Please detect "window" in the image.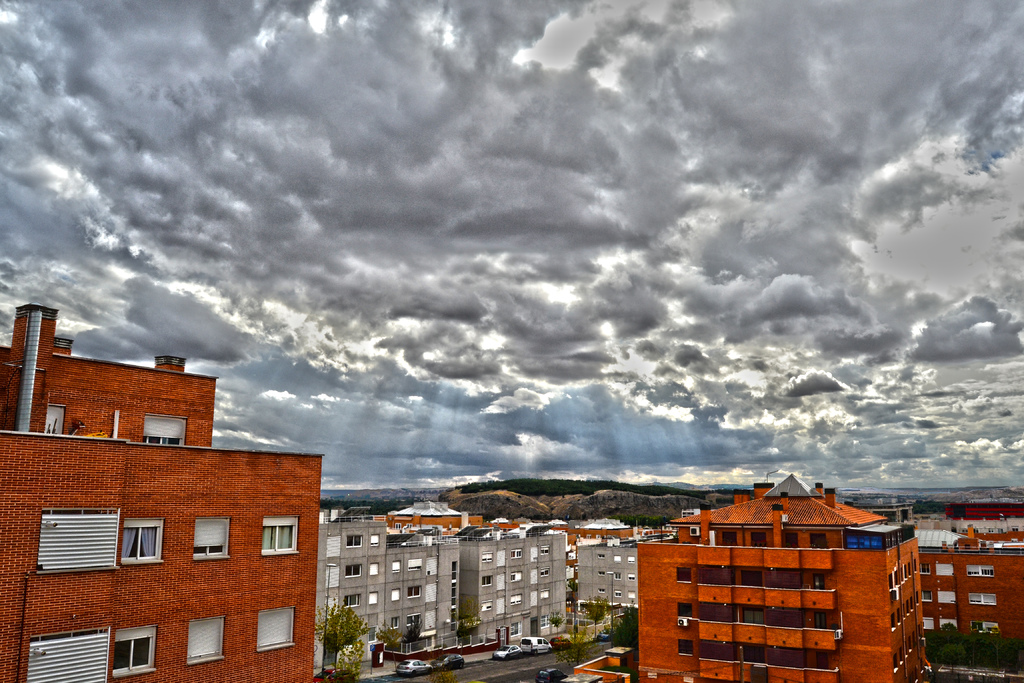
<region>193, 518, 230, 559</region>.
